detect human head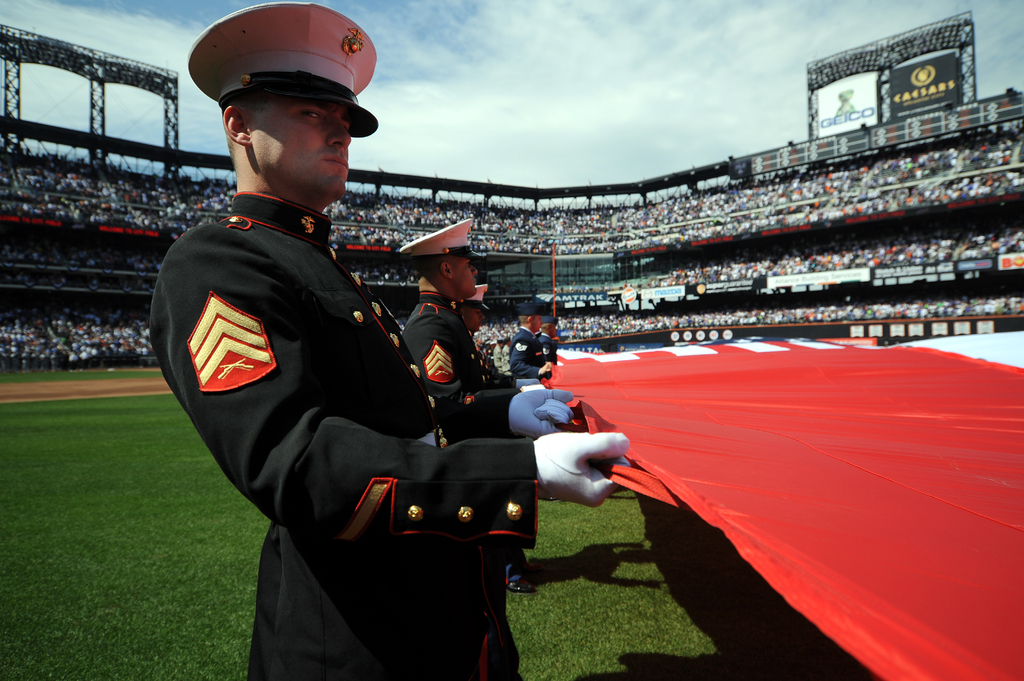
x1=232 y1=92 x2=355 y2=200
